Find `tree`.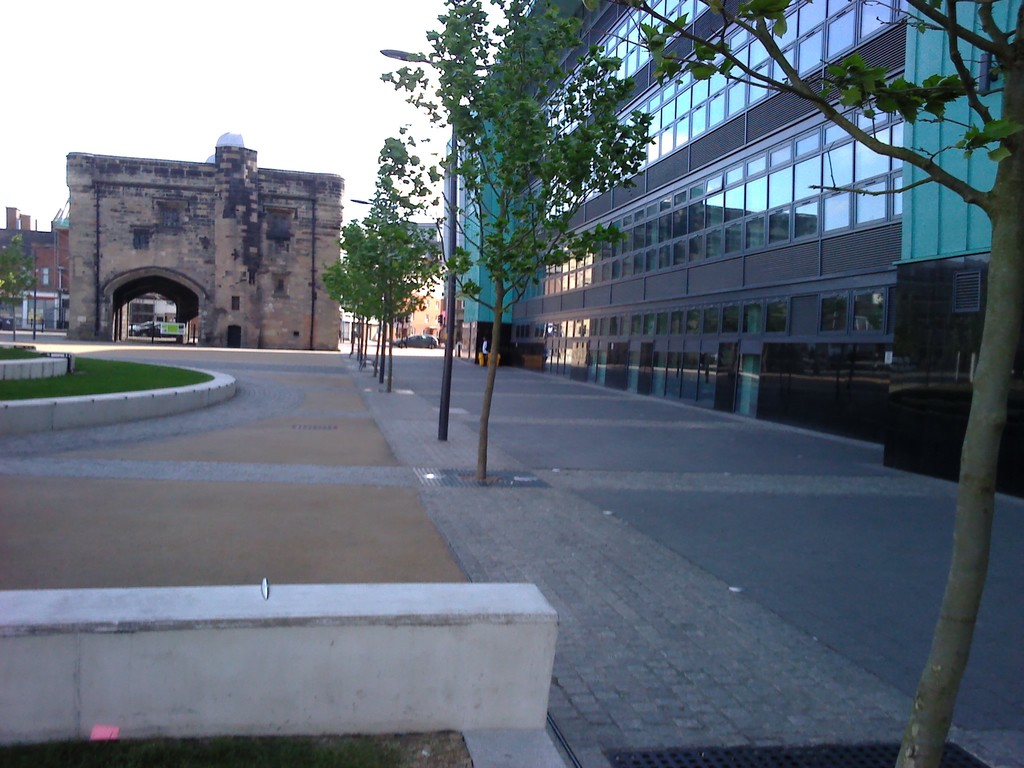
x1=603 y1=0 x2=1023 y2=767.
